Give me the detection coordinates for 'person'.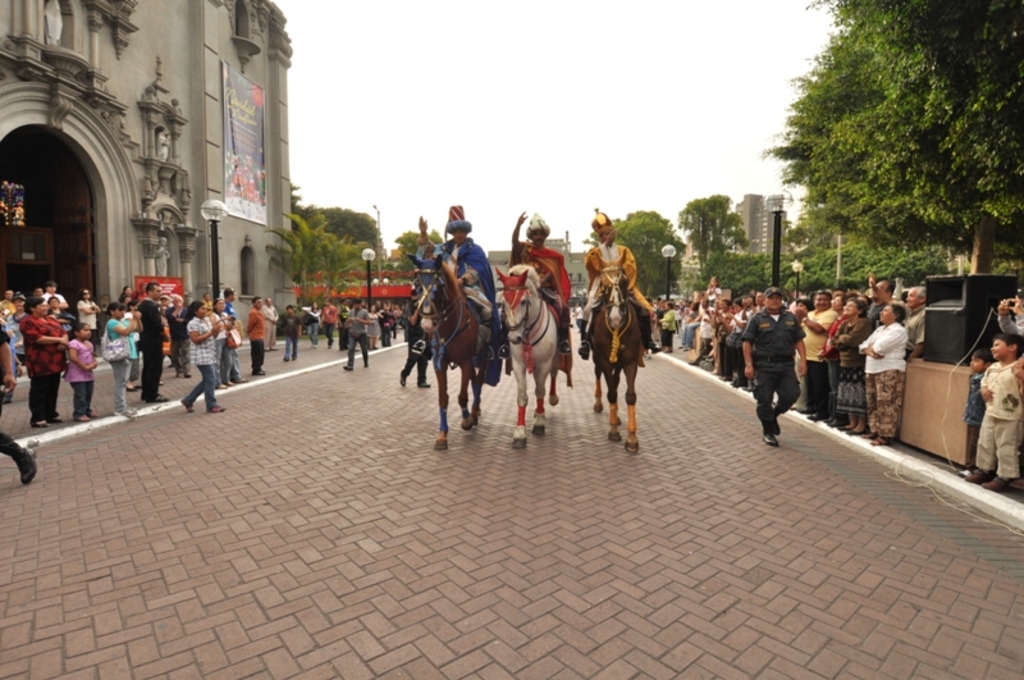
980, 330, 1023, 498.
